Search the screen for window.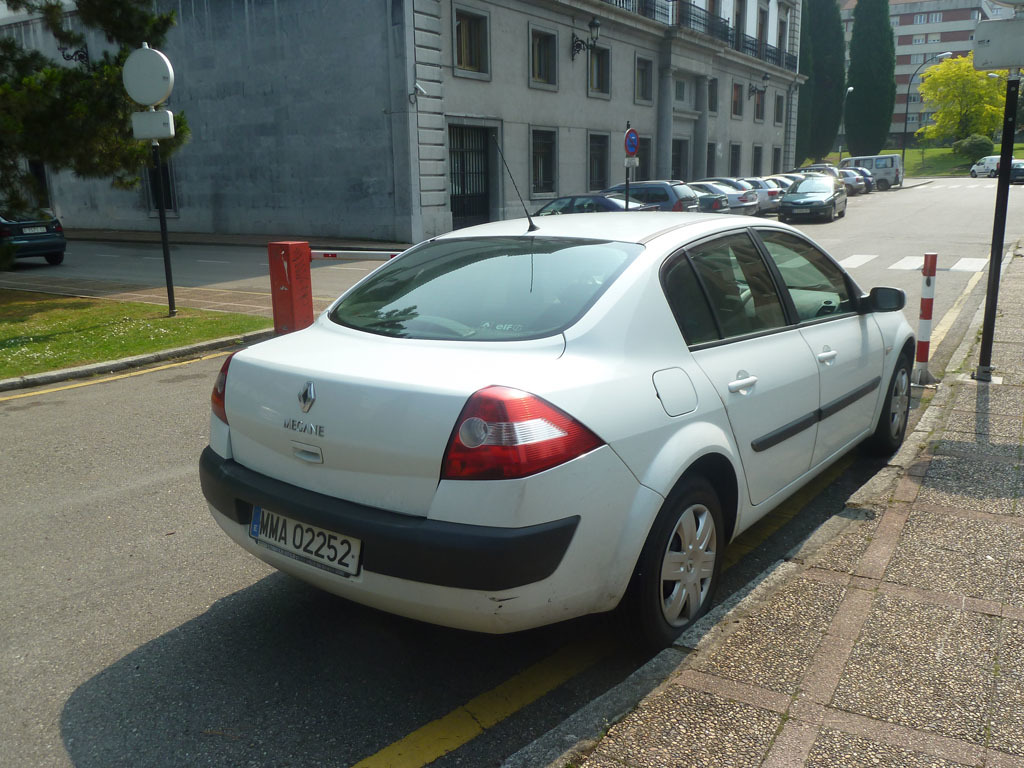
Found at region(708, 80, 724, 110).
